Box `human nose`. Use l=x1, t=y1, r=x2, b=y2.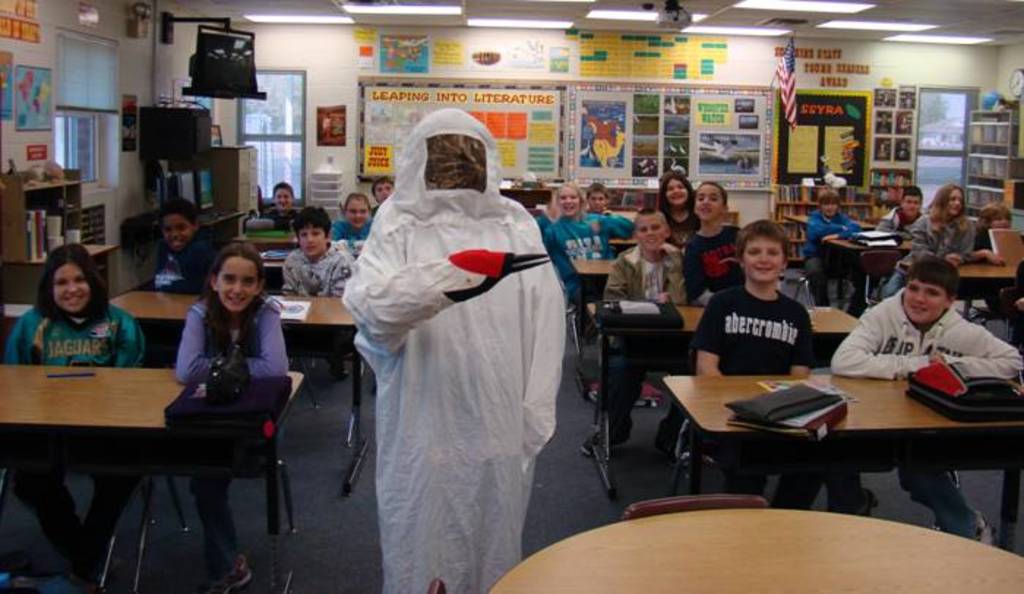
l=230, t=277, r=244, b=297.
